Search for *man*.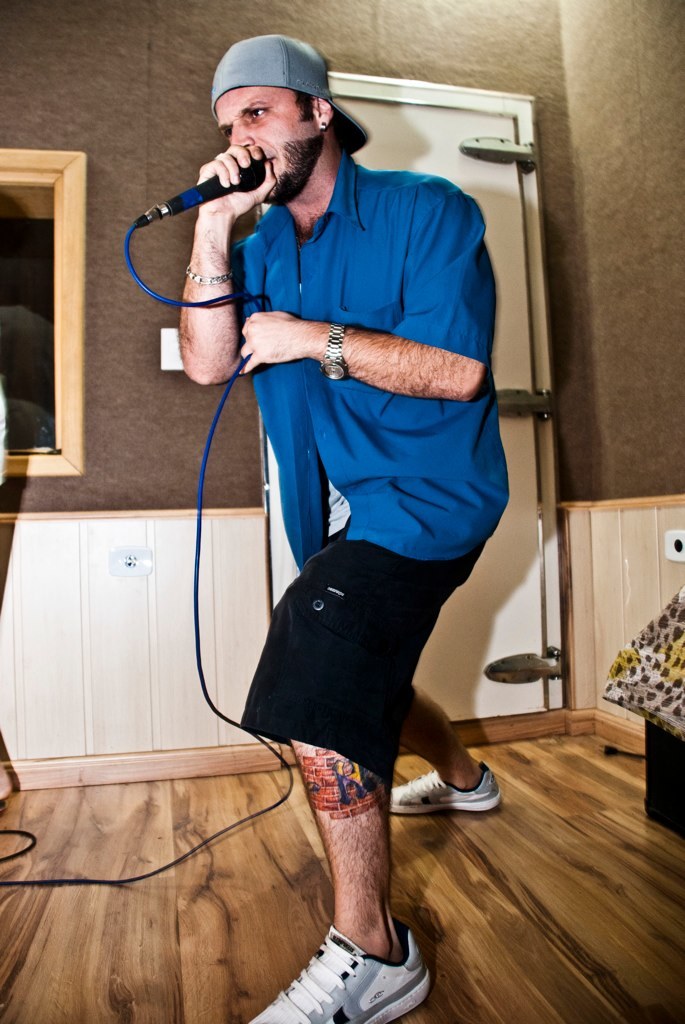
Found at bbox=(165, 31, 525, 1023).
